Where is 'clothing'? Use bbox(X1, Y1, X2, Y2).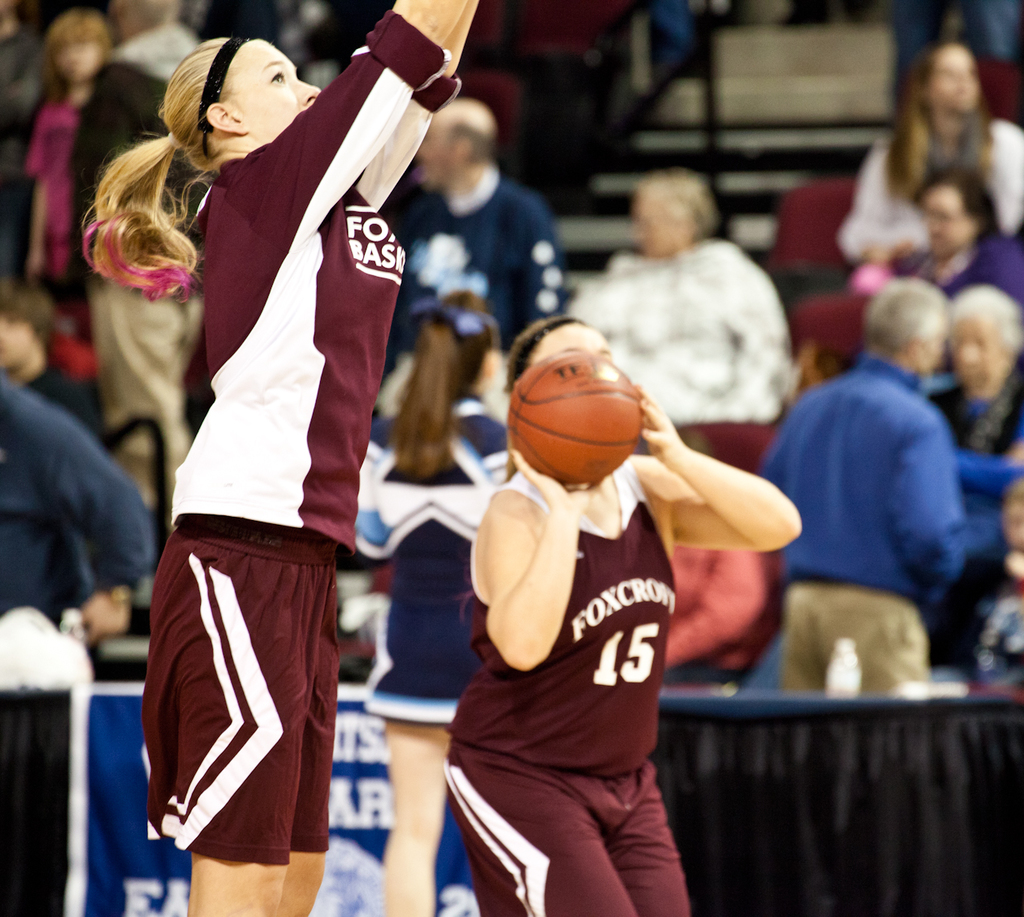
bbox(110, 14, 207, 79).
